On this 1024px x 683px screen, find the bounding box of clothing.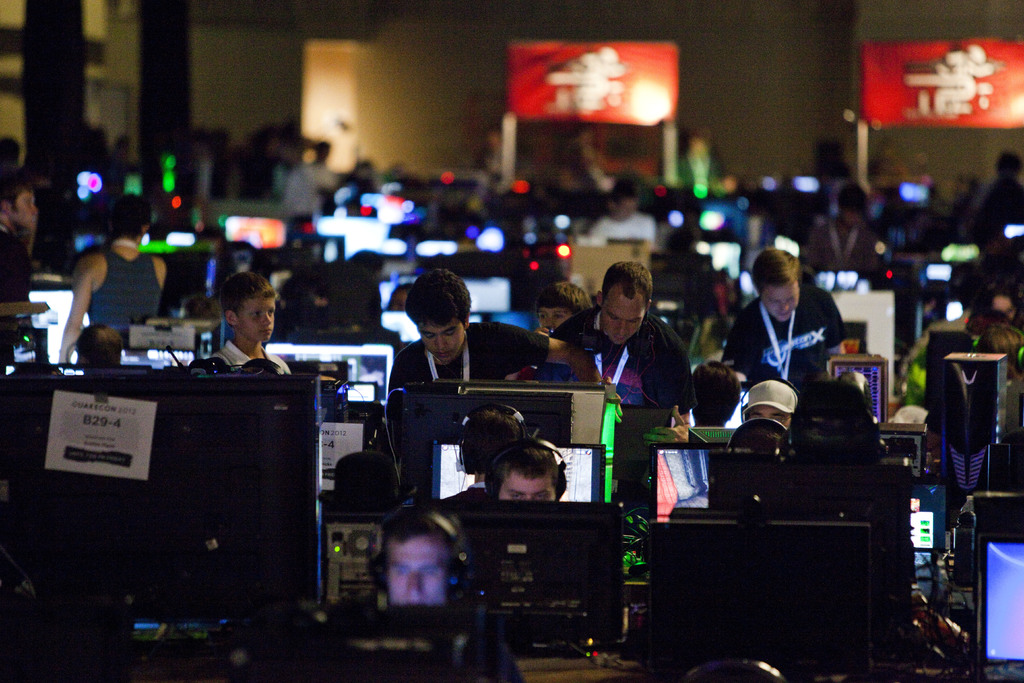
Bounding box: Rect(330, 604, 530, 682).
